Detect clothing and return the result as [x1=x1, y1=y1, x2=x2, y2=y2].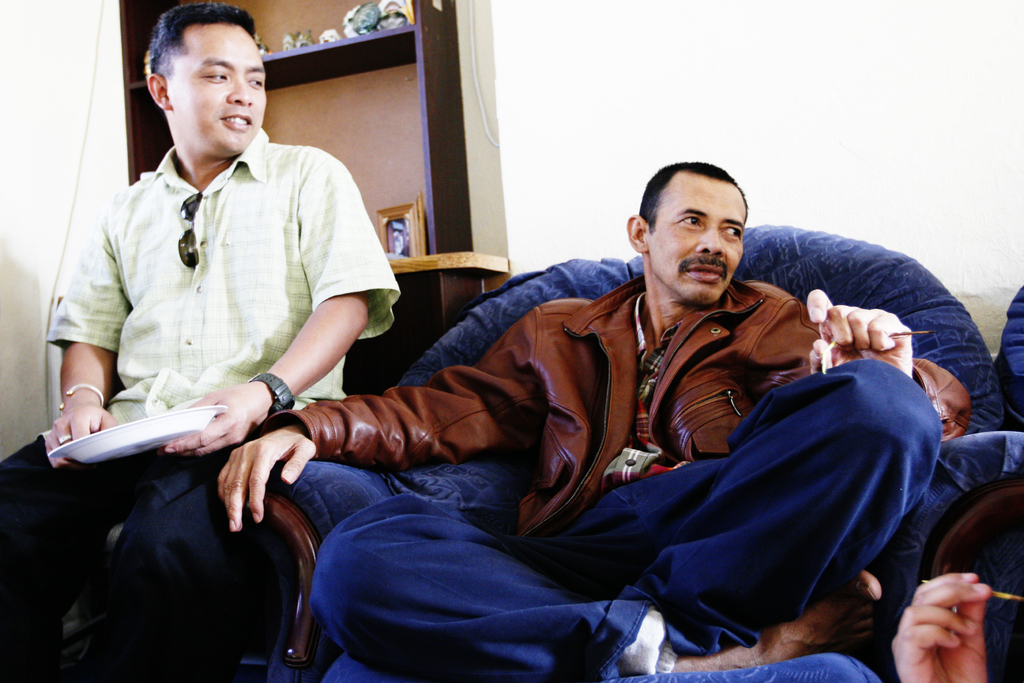
[x1=0, y1=131, x2=403, y2=682].
